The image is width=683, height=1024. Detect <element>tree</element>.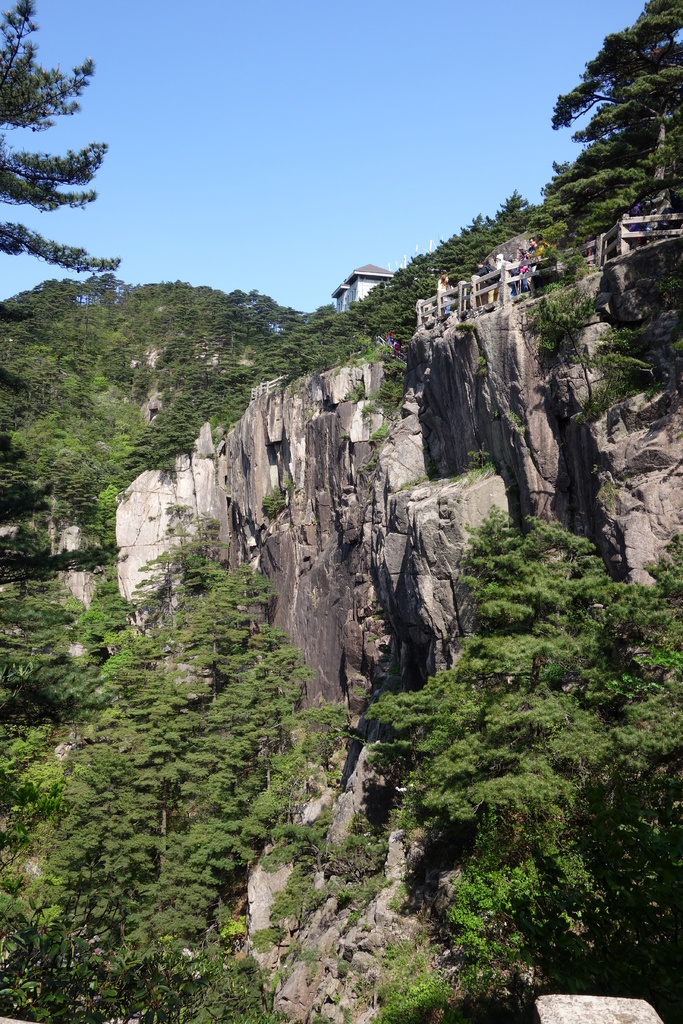
Detection: left=0, top=0, right=121, bottom=269.
